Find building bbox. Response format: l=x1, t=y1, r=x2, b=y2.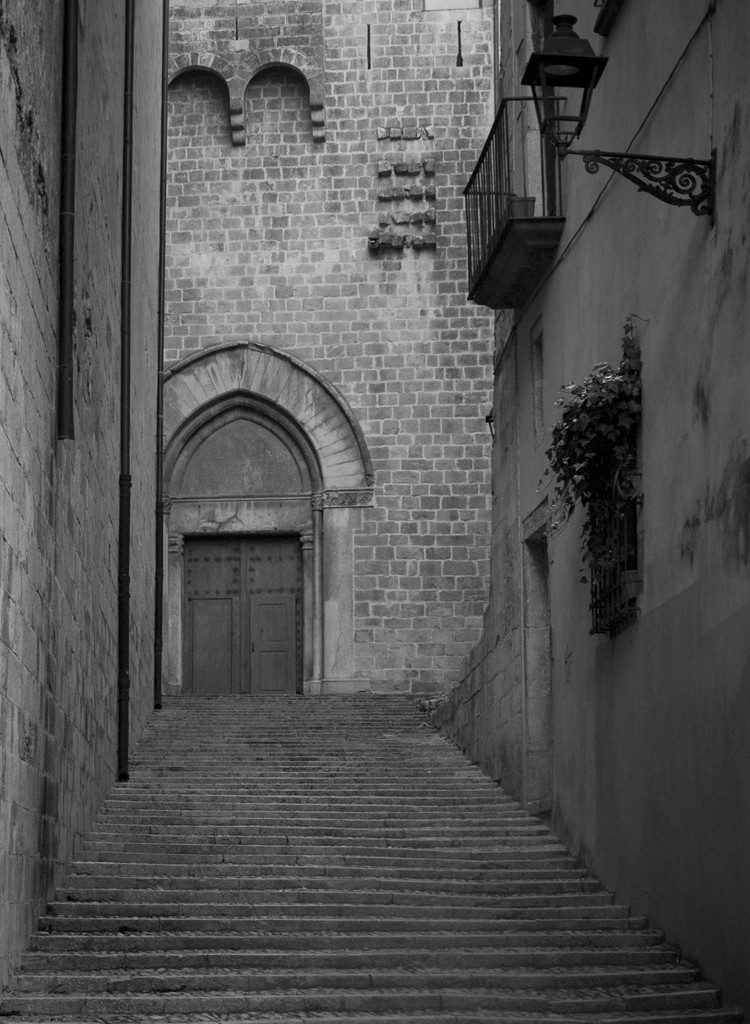
l=0, t=1, r=495, b=993.
